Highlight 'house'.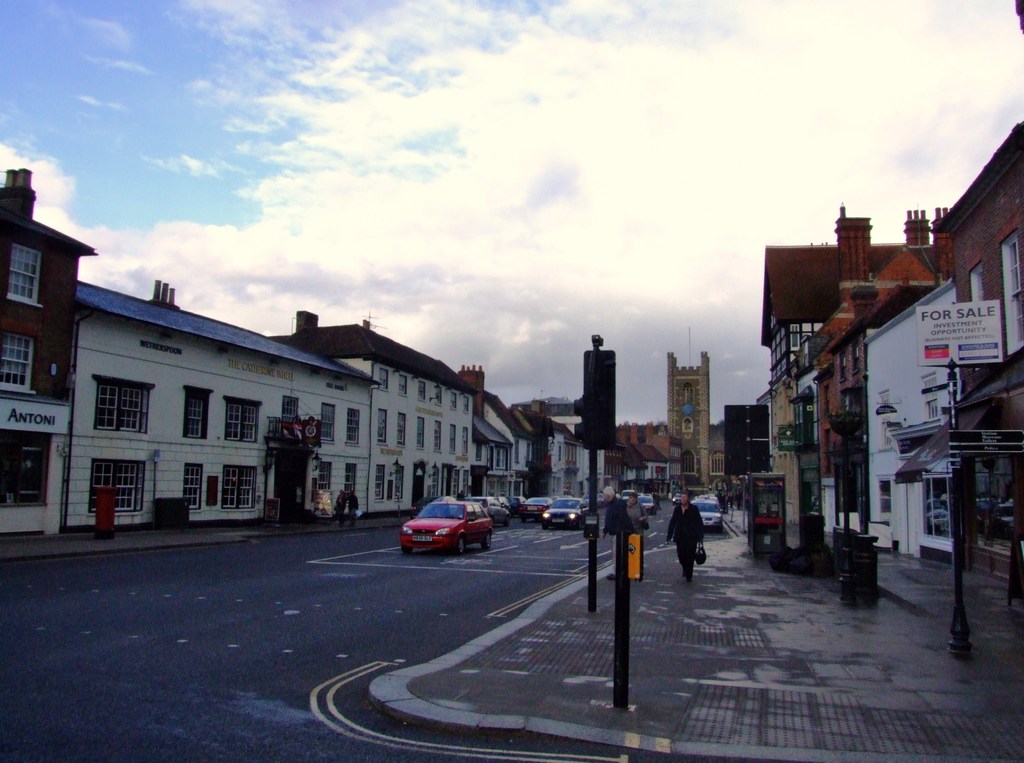
Highlighted region: (58,276,380,532).
